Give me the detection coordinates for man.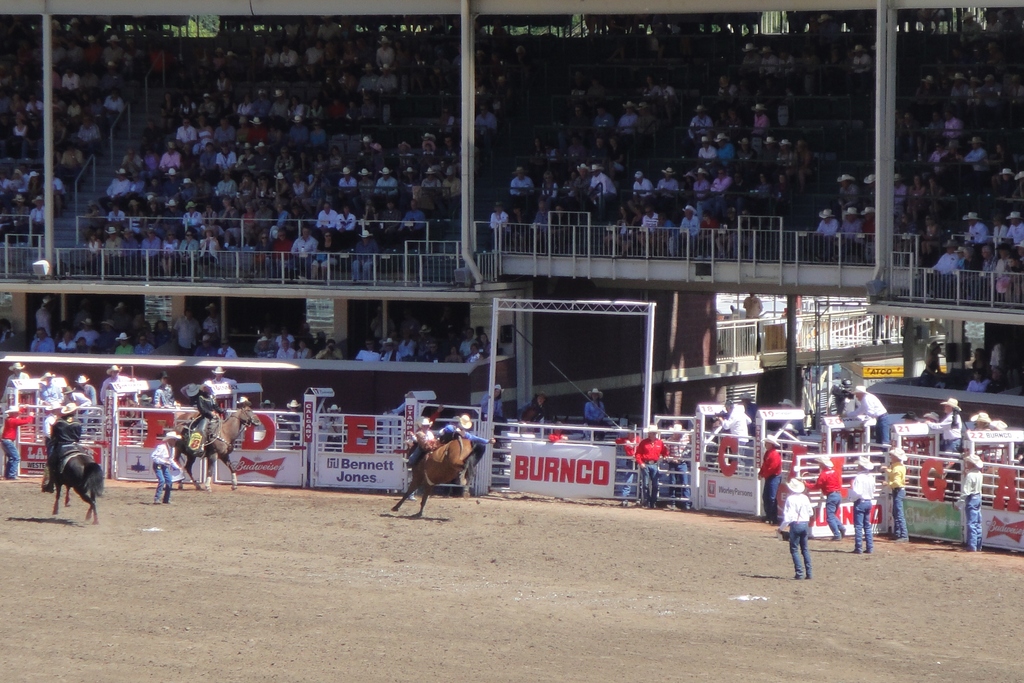
(left=802, top=453, right=844, bottom=538).
